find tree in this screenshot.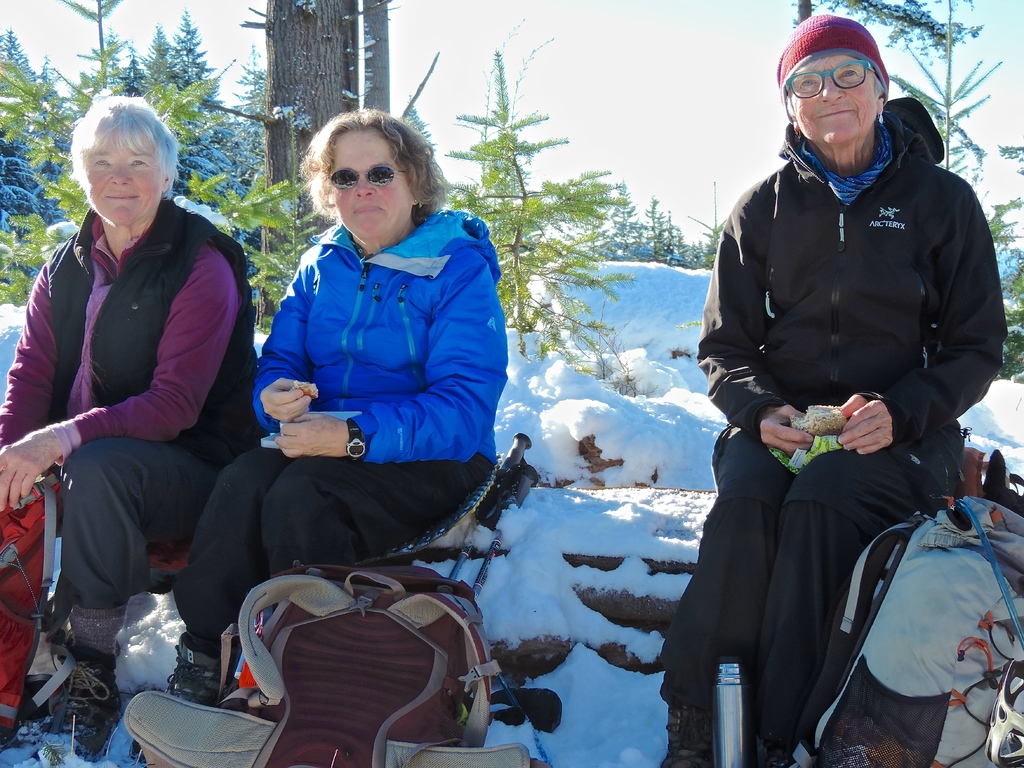
The bounding box for tree is {"left": 781, "top": 0, "right": 984, "bottom": 69}.
